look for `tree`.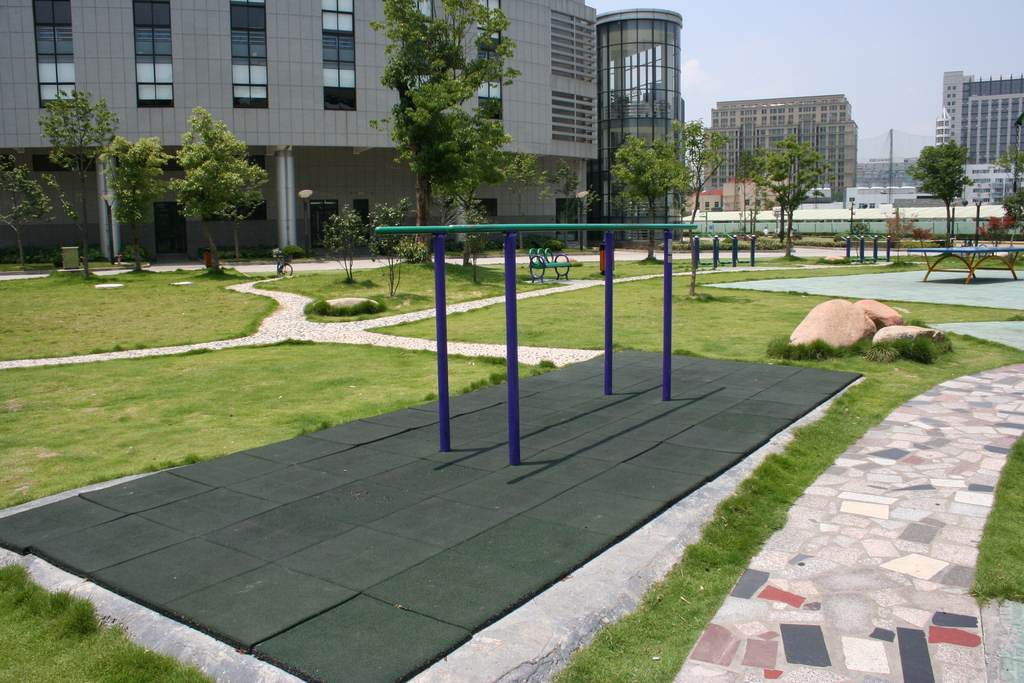
Found: <box>40,85,114,278</box>.
